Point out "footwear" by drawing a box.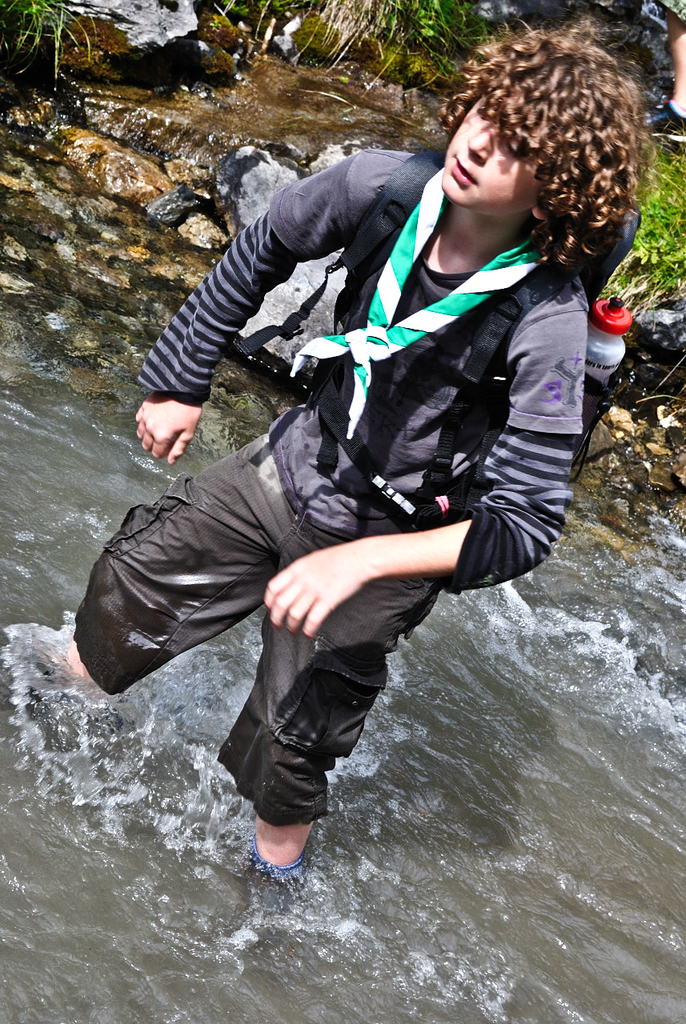
252/854/307/899.
